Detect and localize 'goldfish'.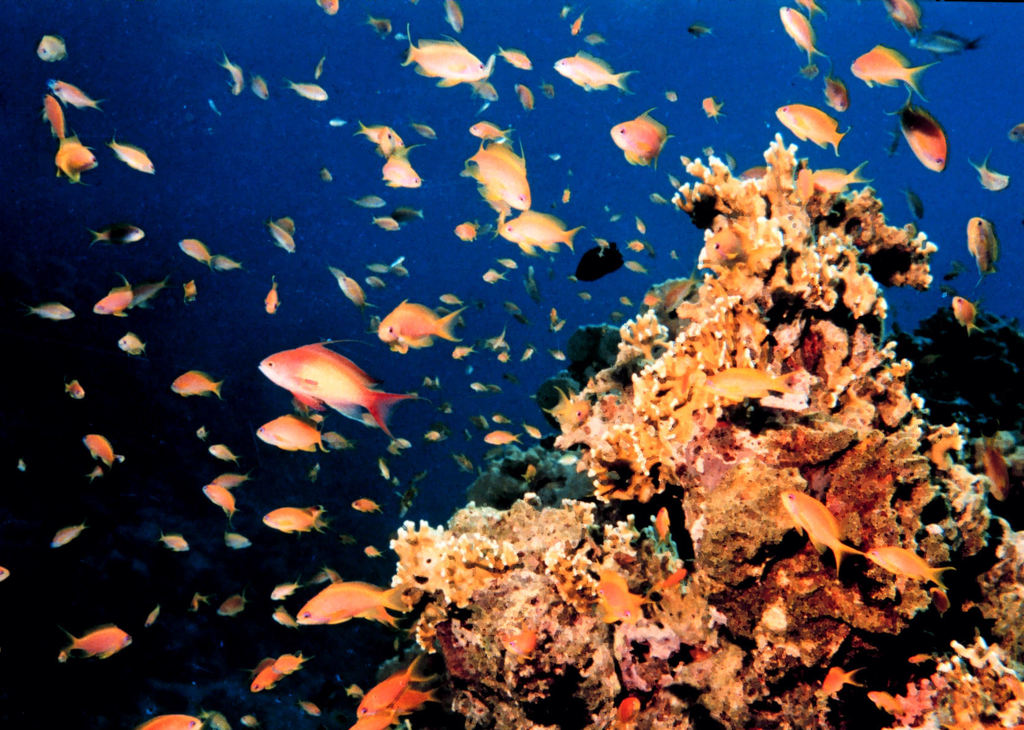
Localized at l=499, t=620, r=536, b=664.
